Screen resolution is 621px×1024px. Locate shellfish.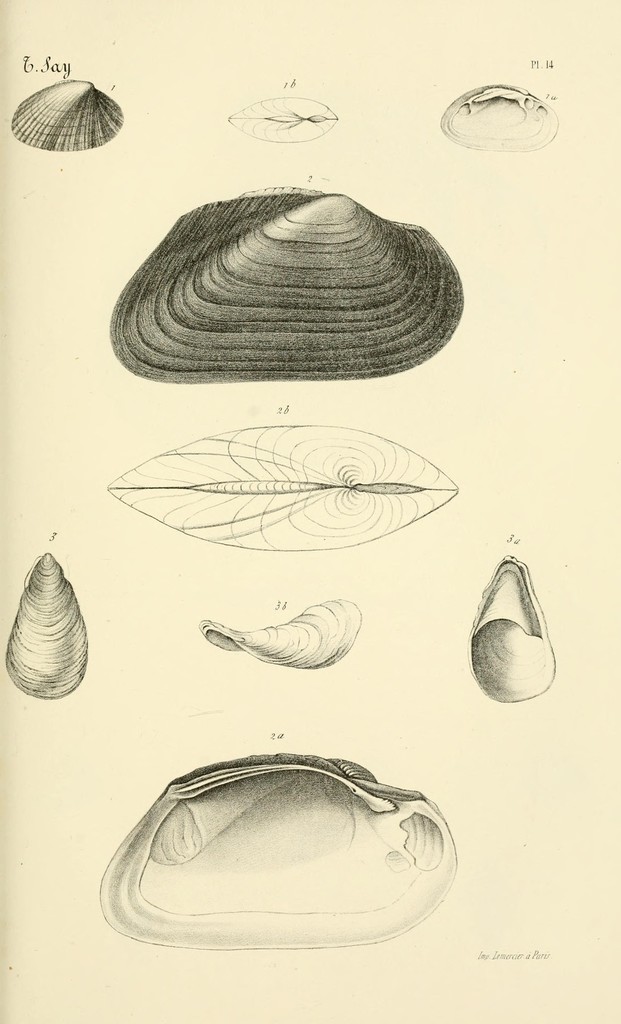
bbox(440, 83, 565, 159).
